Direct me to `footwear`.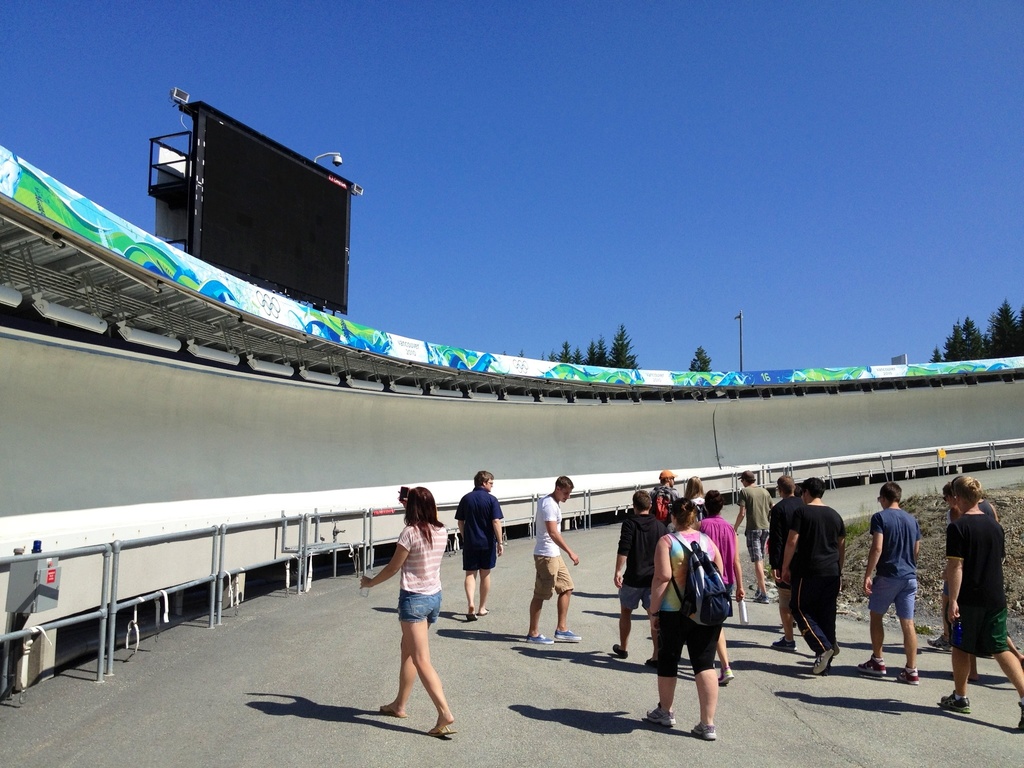
Direction: pyautogui.locateOnScreen(426, 726, 454, 734).
